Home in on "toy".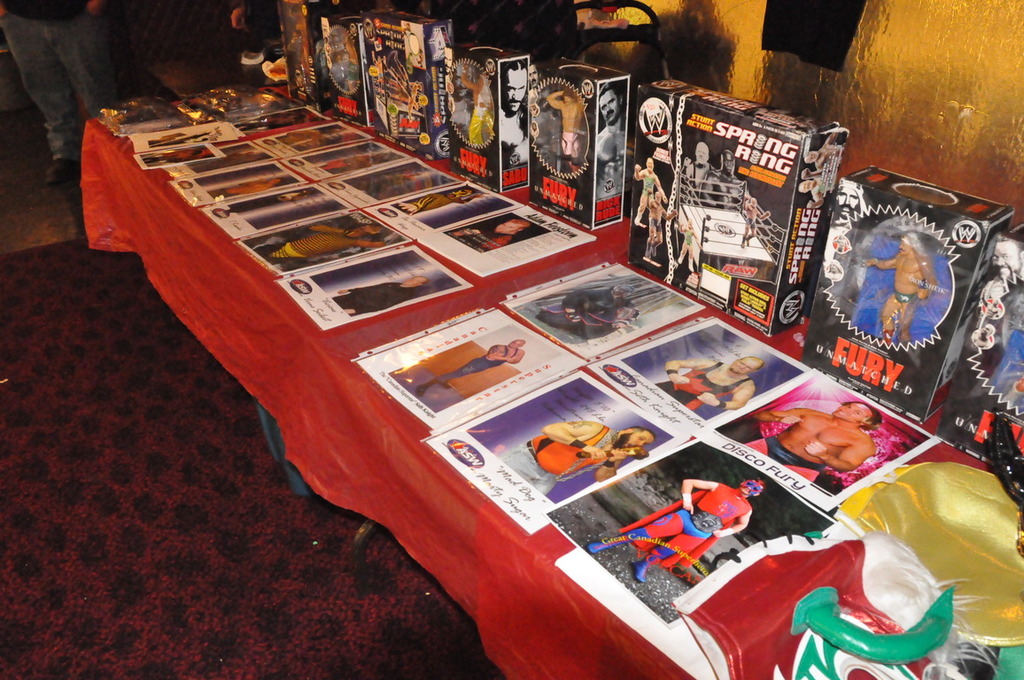
Homed in at 689, 482, 767, 566.
